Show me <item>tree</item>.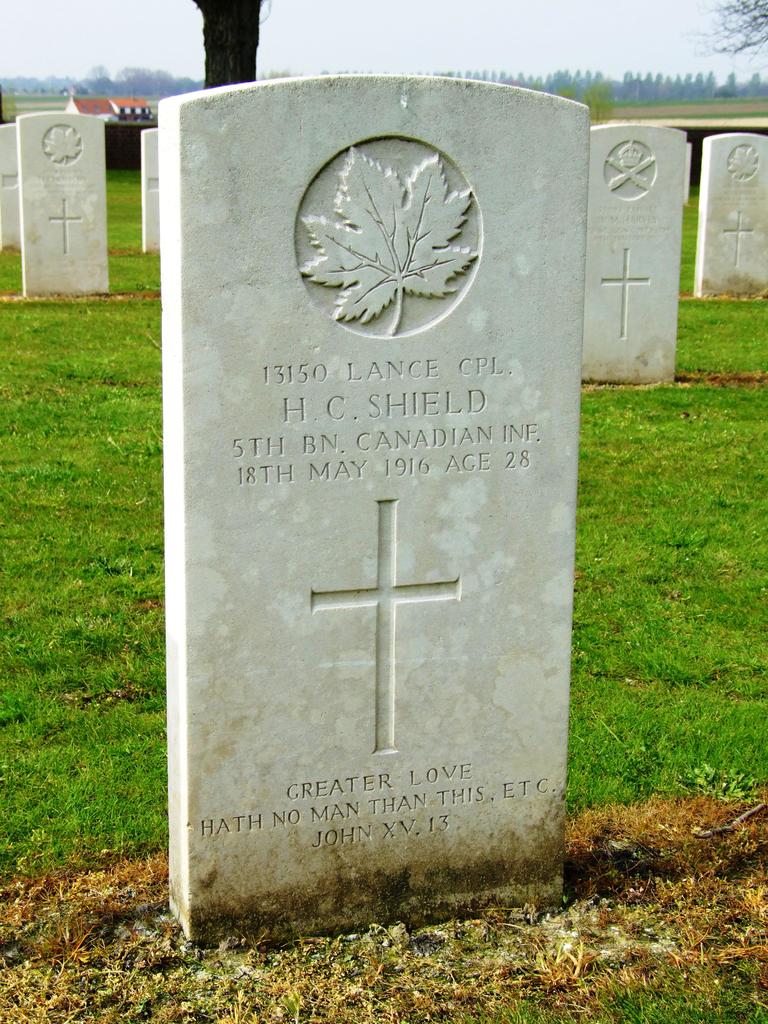
<item>tree</item> is here: {"x1": 653, "y1": 69, "x2": 663, "y2": 101}.
